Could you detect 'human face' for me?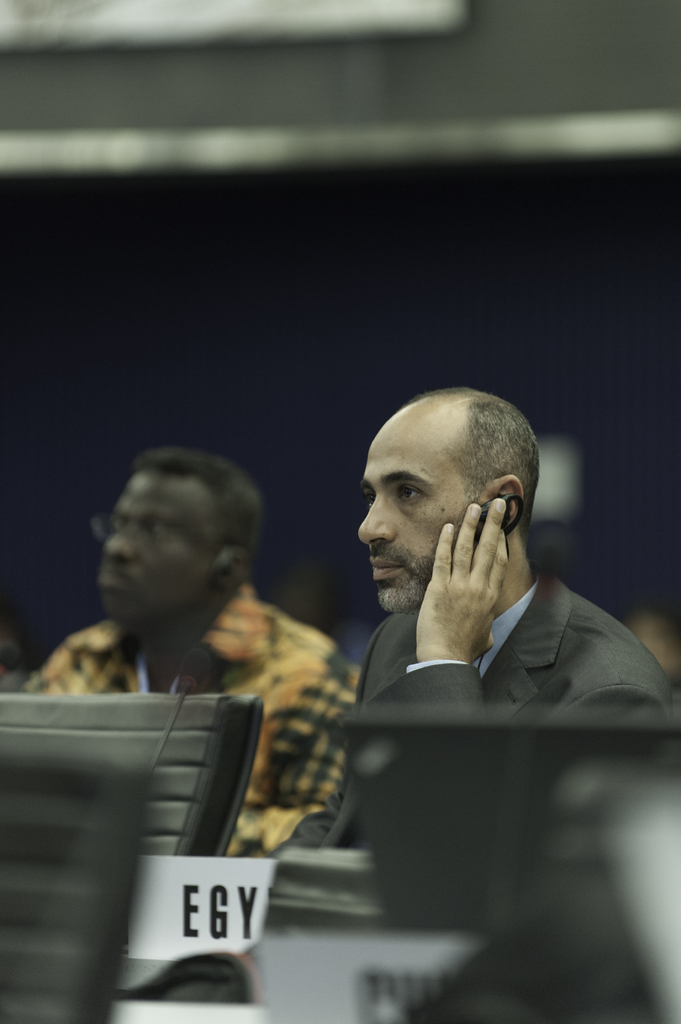
Detection result: 357:419:470:614.
